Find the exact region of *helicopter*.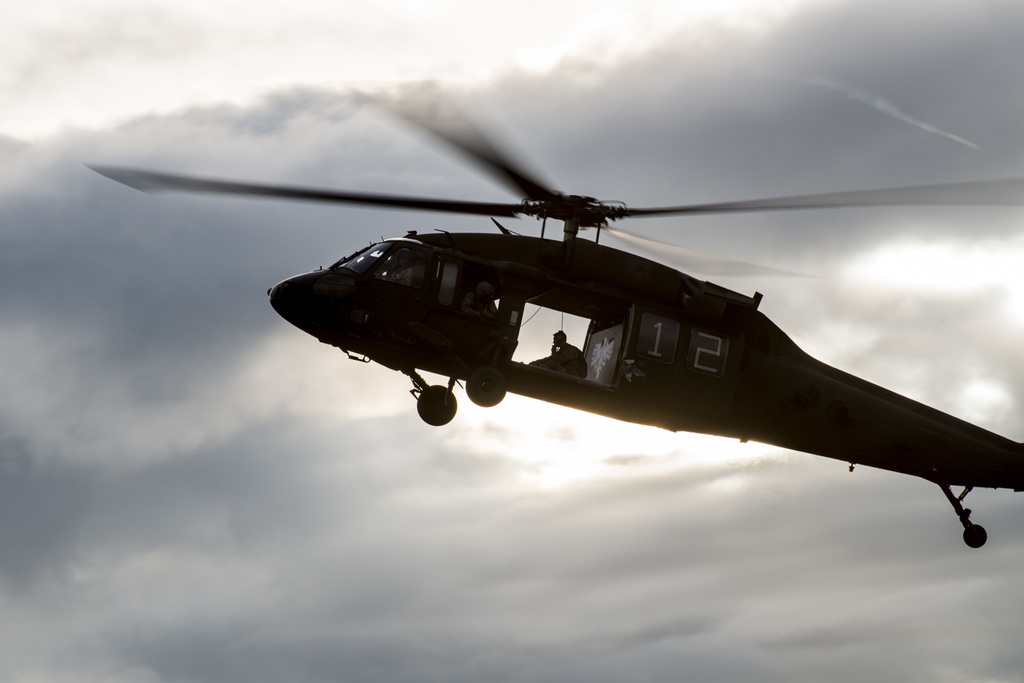
Exact region: bbox(84, 79, 1023, 549).
